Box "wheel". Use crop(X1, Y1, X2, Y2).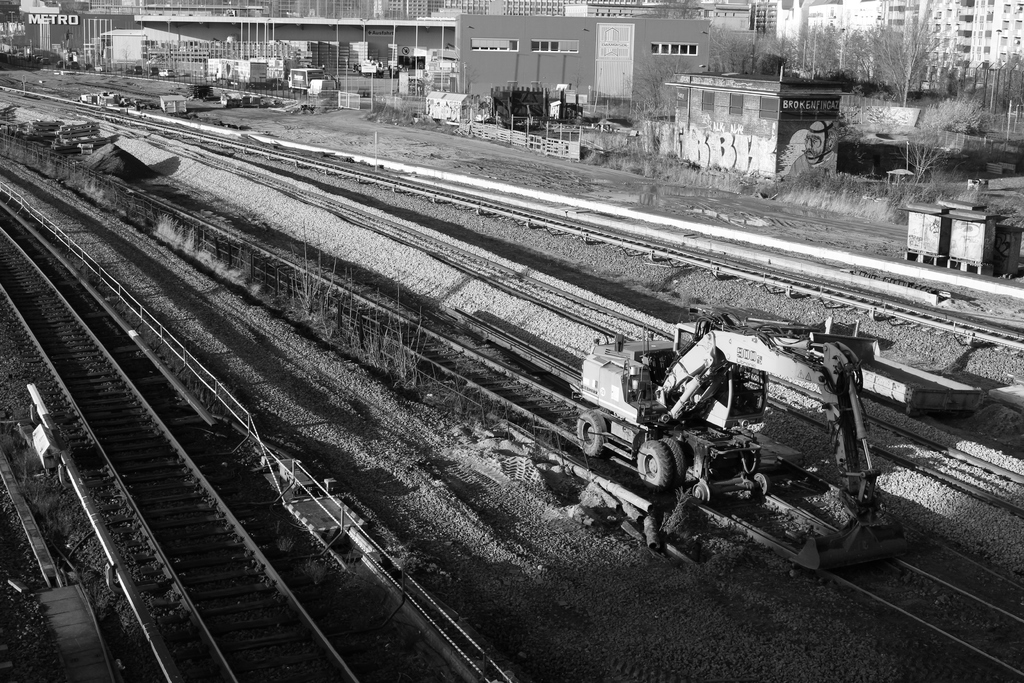
crop(691, 482, 710, 501).
